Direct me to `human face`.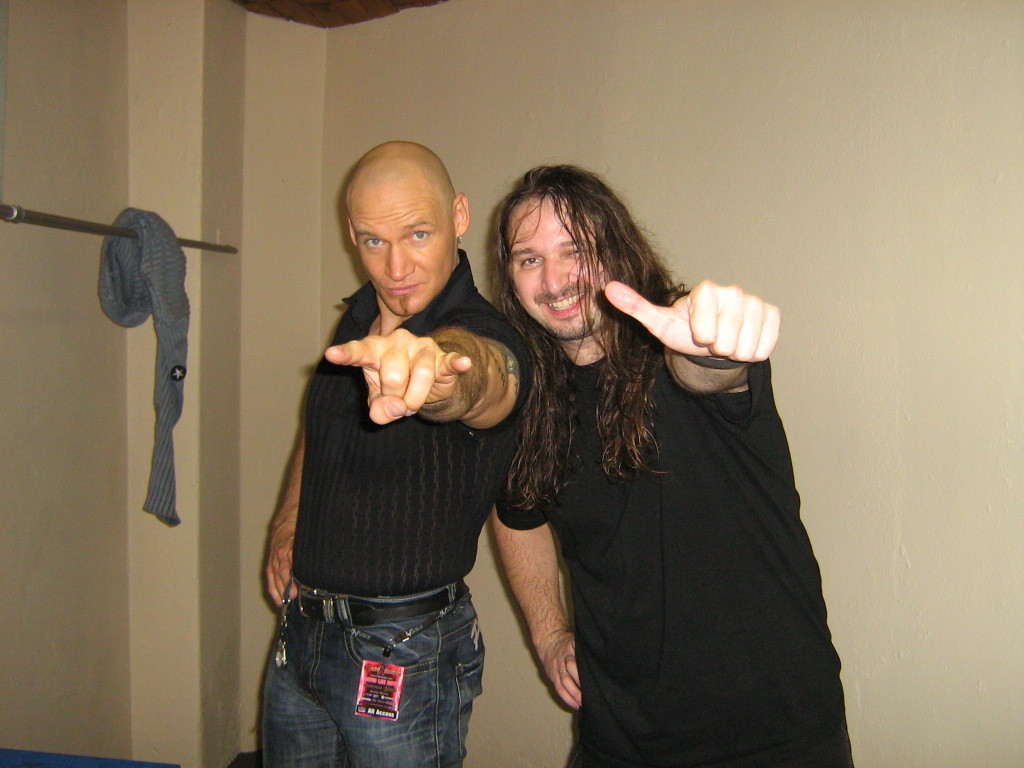
Direction: Rect(503, 194, 602, 337).
